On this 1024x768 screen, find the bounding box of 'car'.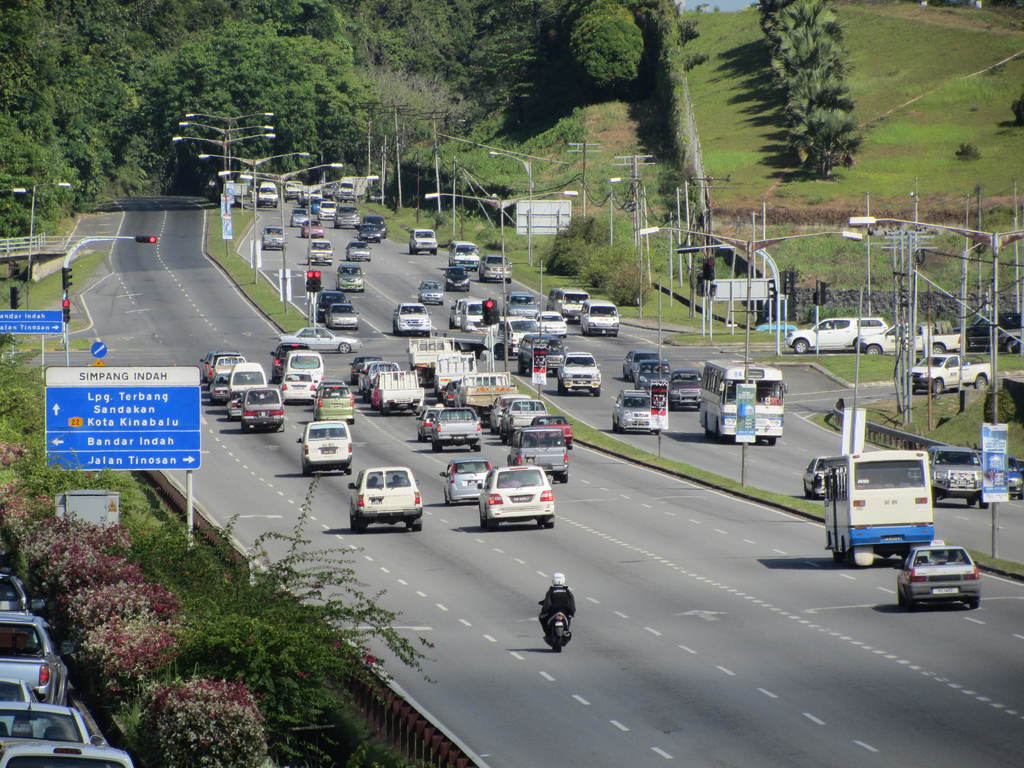
Bounding box: (x1=628, y1=362, x2=668, y2=389).
